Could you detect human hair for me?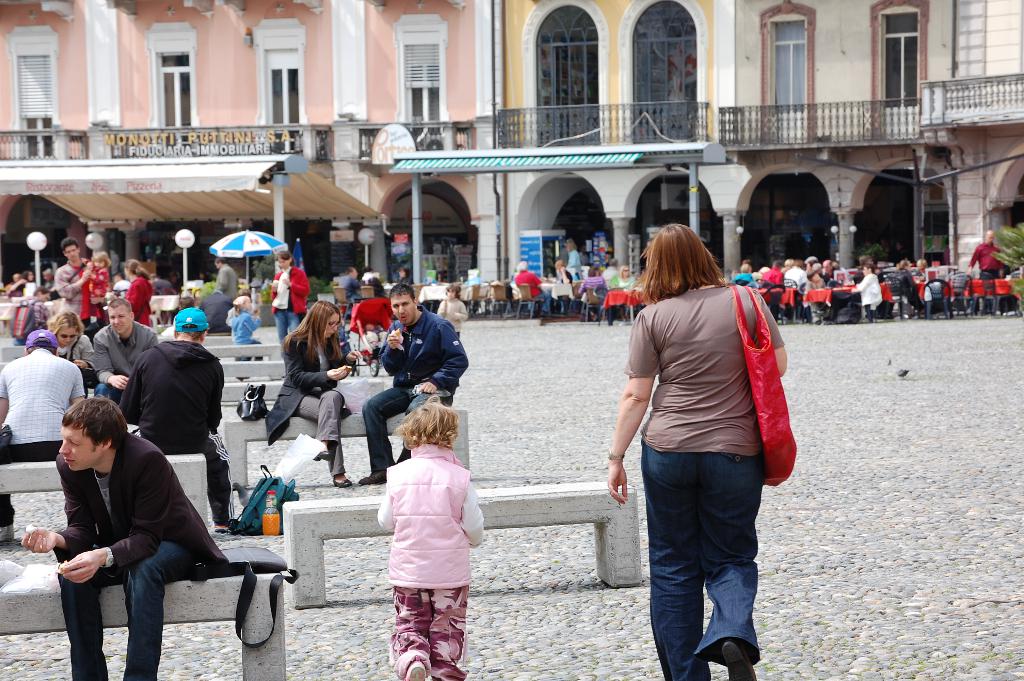
Detection result: detection(60, 398, 129, 456).
